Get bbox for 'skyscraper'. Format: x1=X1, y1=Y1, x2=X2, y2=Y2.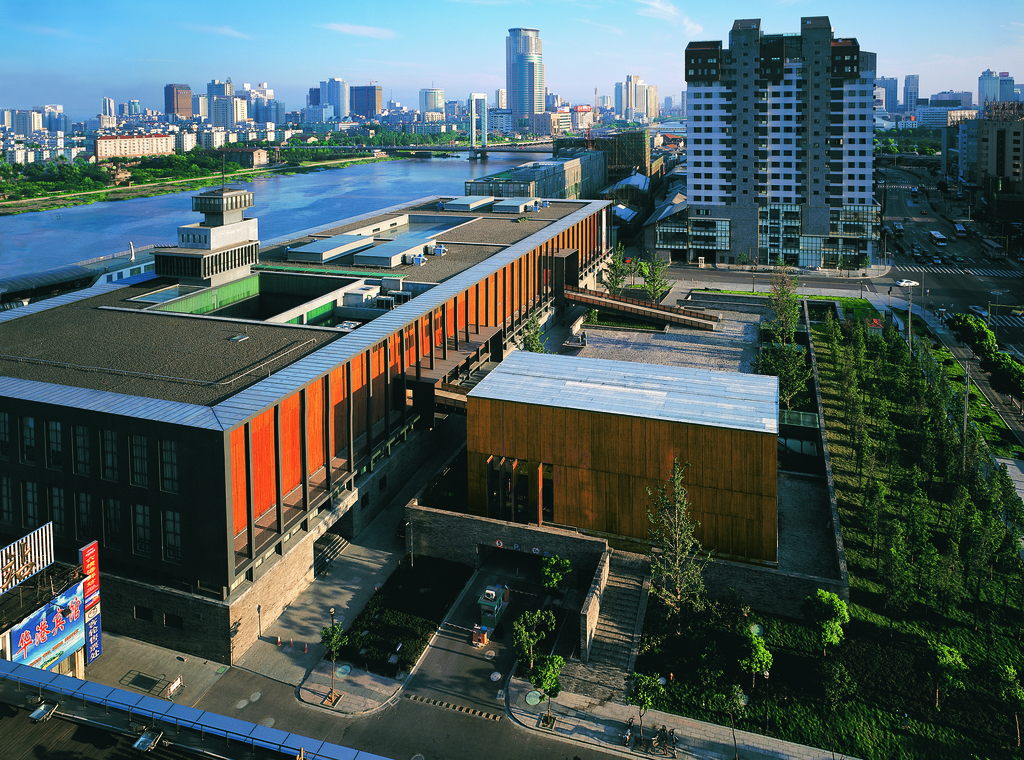
x1=615, y1=75, x2=661, y2=126.
